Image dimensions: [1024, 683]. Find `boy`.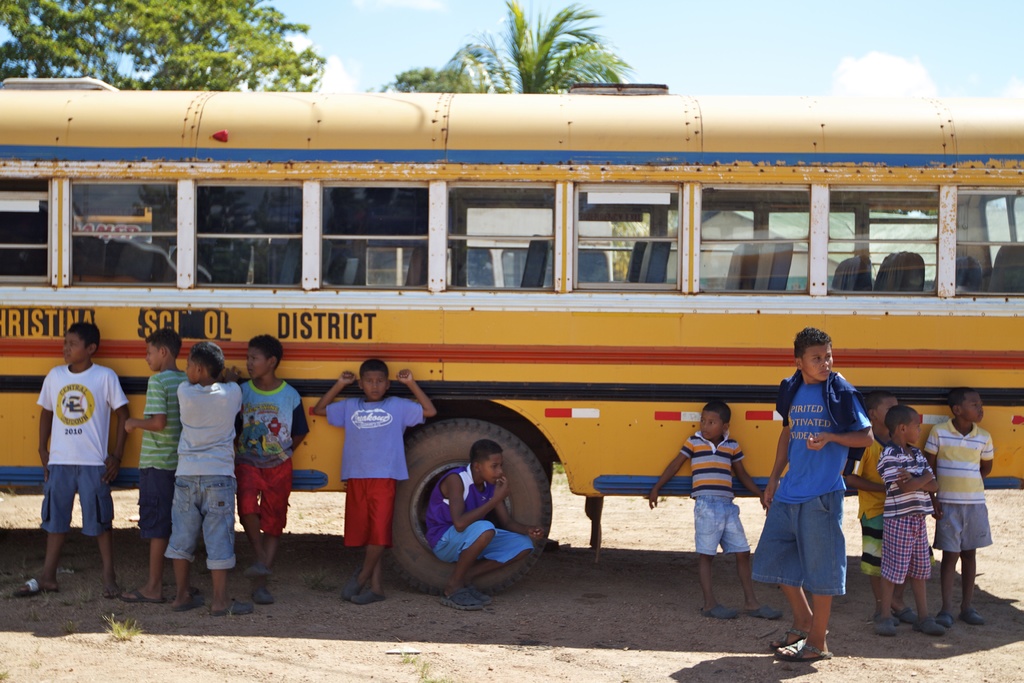
122/332/189/603.
